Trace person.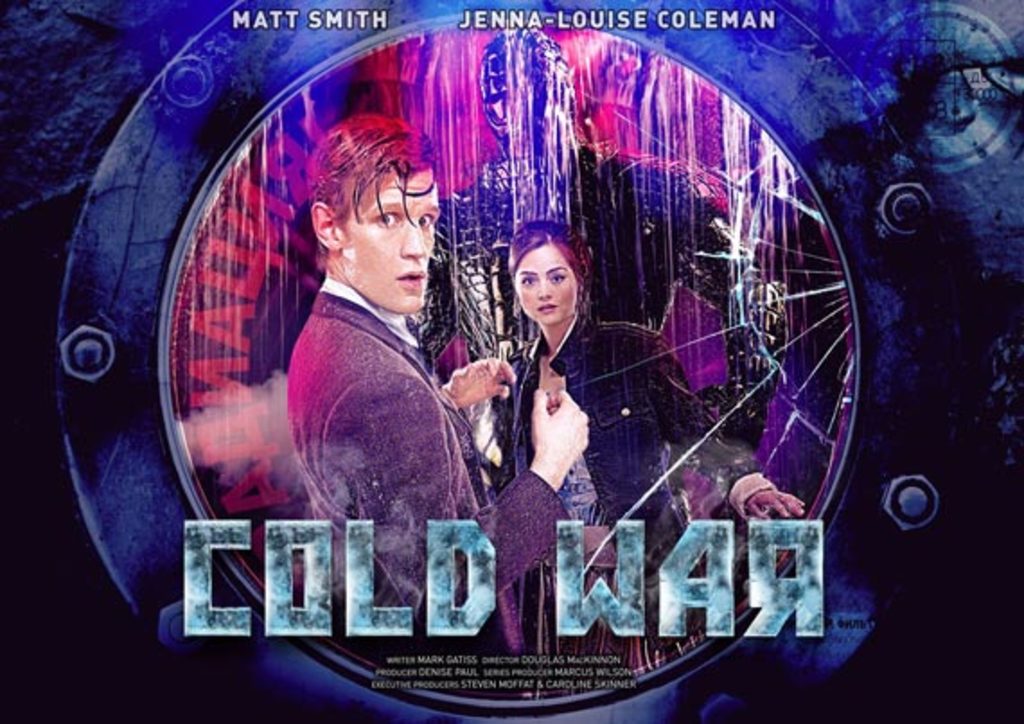
Traced to l=404, t=29, r=790, b=447.
